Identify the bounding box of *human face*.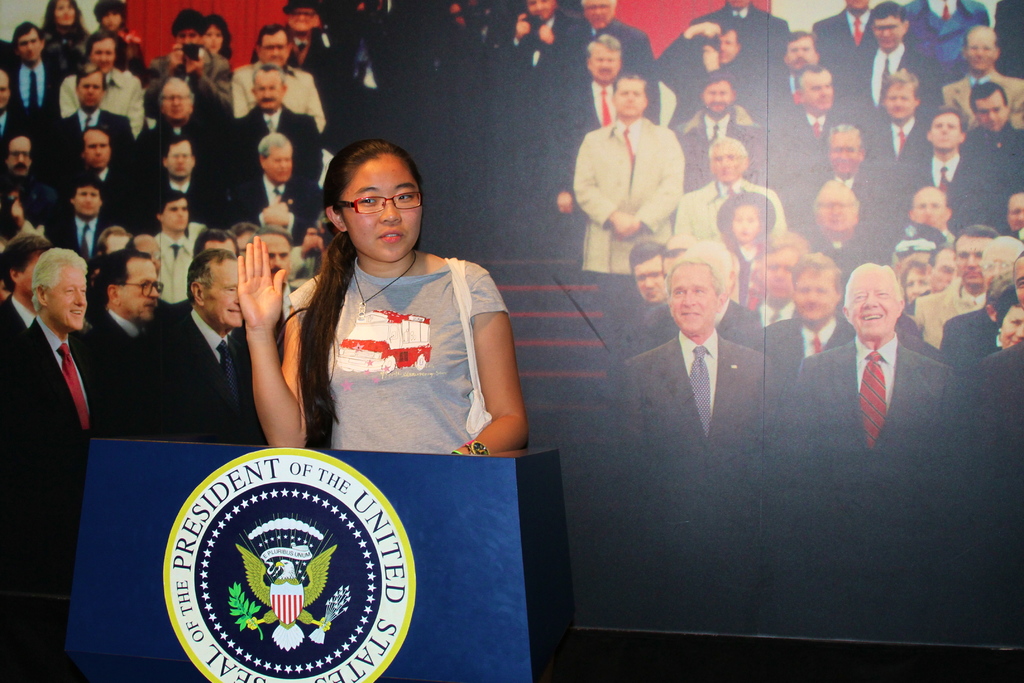
box=[266, 235, 286, 278].
